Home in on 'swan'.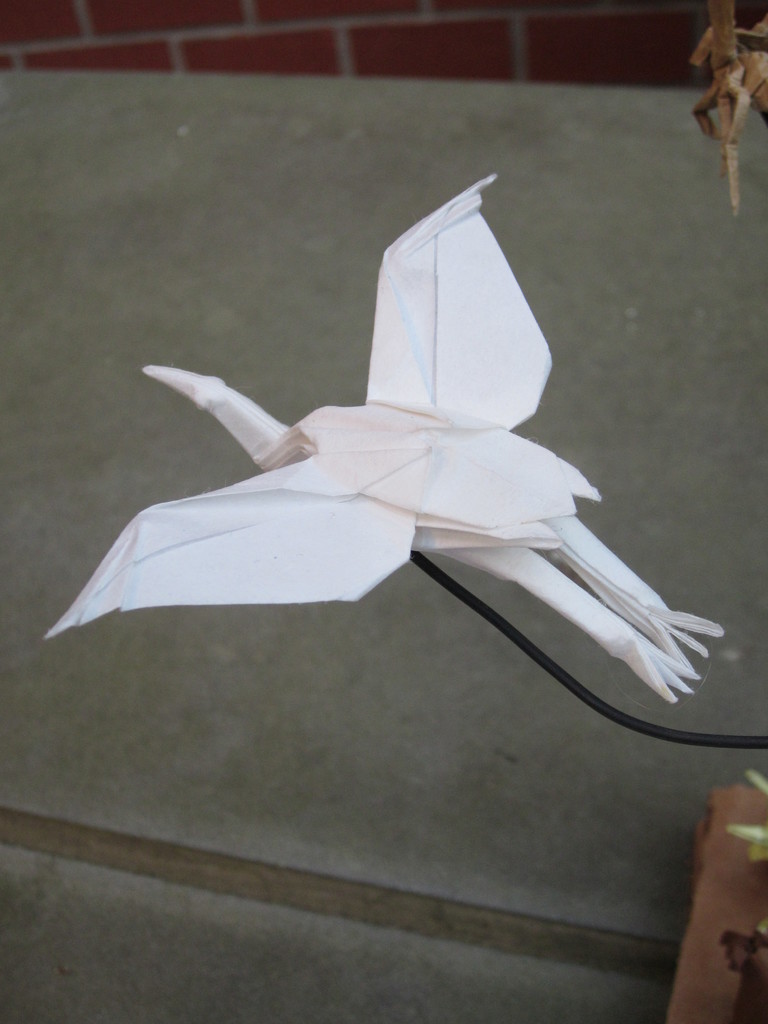
Homed in at detection(52, 320, 724, 684).
